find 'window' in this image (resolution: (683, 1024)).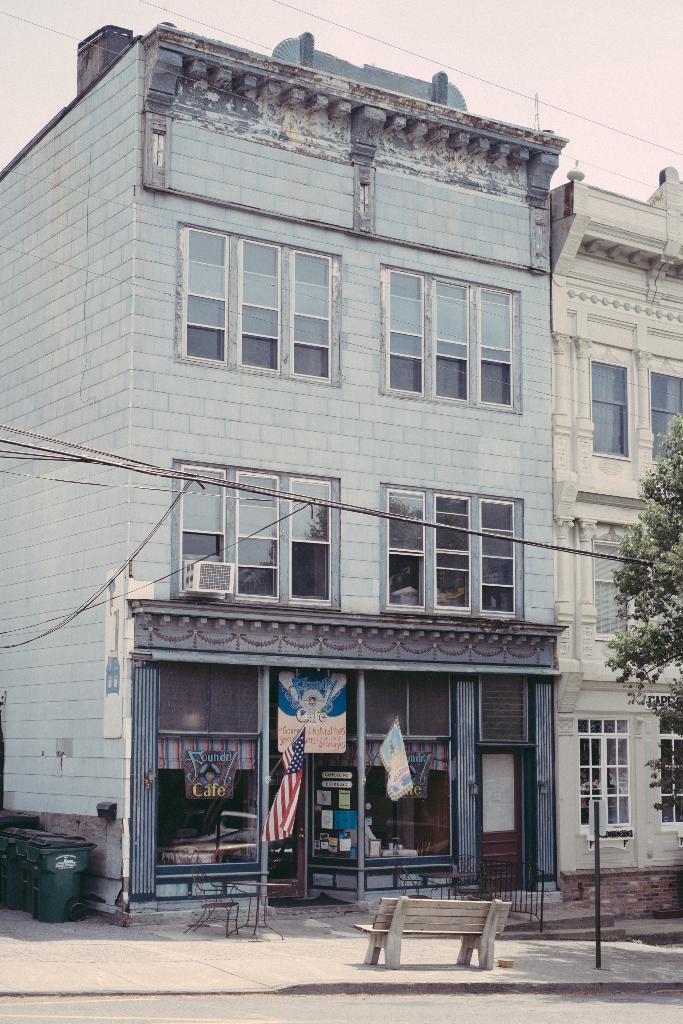
rect(586, 353, 682, 486).
